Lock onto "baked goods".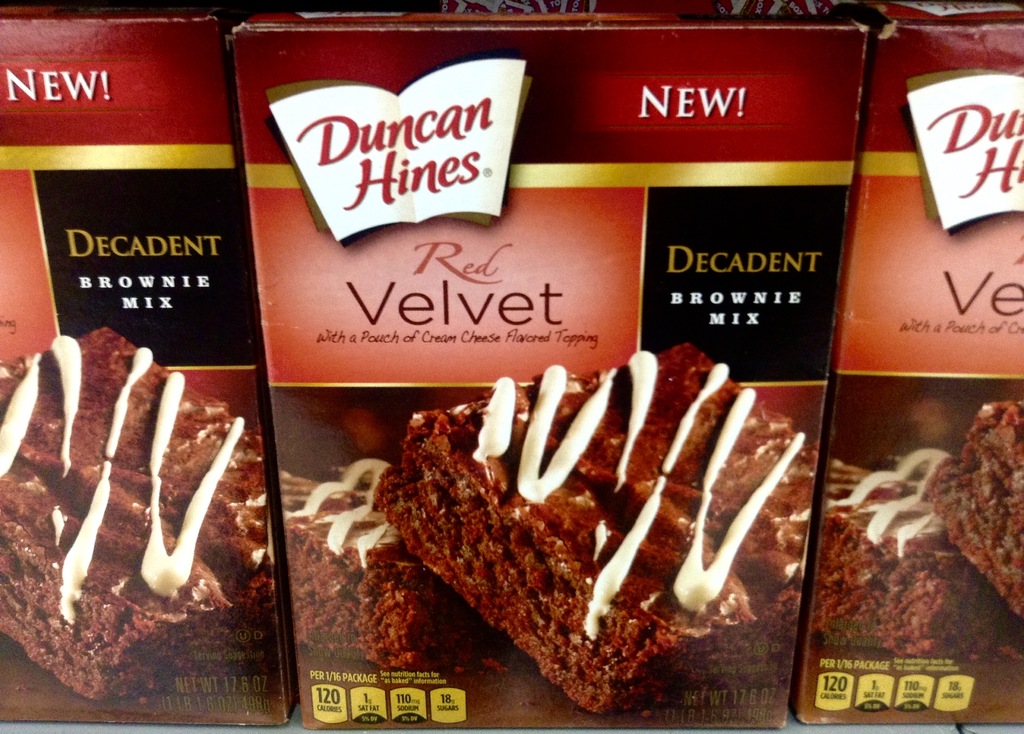
Locked: l=939, t=397, r=1023, b=622.
